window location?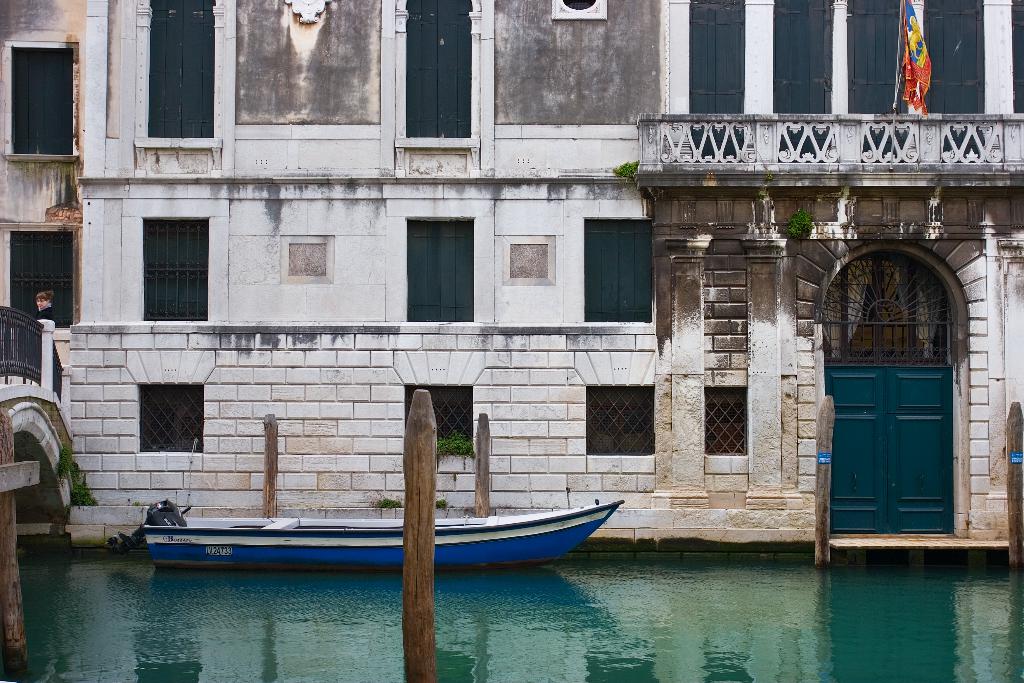
bbox=(584, 214, 652, 327)
